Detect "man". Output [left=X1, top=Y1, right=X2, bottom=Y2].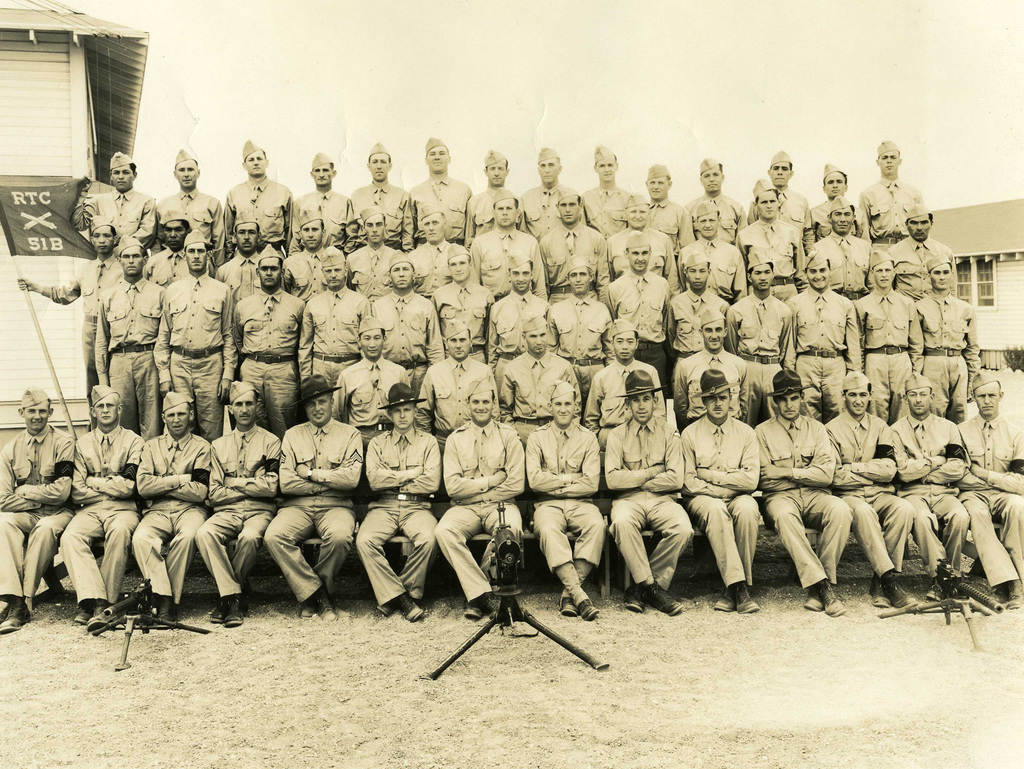
[left=370, top=249, right=445, bottom=378].
